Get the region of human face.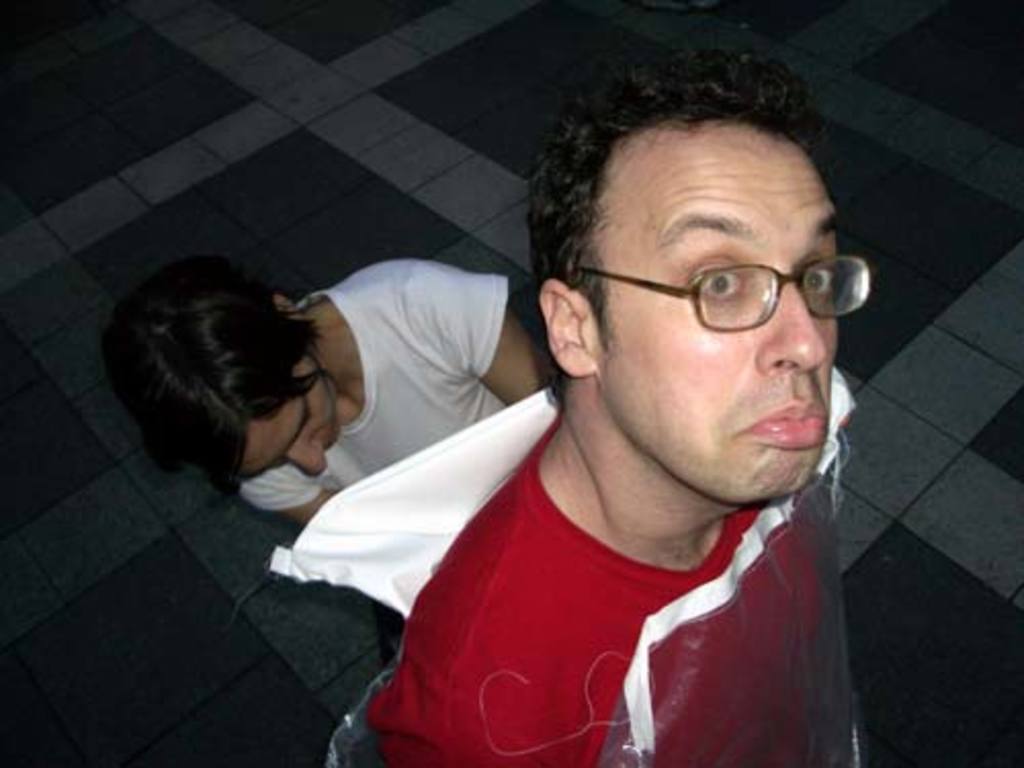
x1=244 y1=367 x2=334 y2=475.
